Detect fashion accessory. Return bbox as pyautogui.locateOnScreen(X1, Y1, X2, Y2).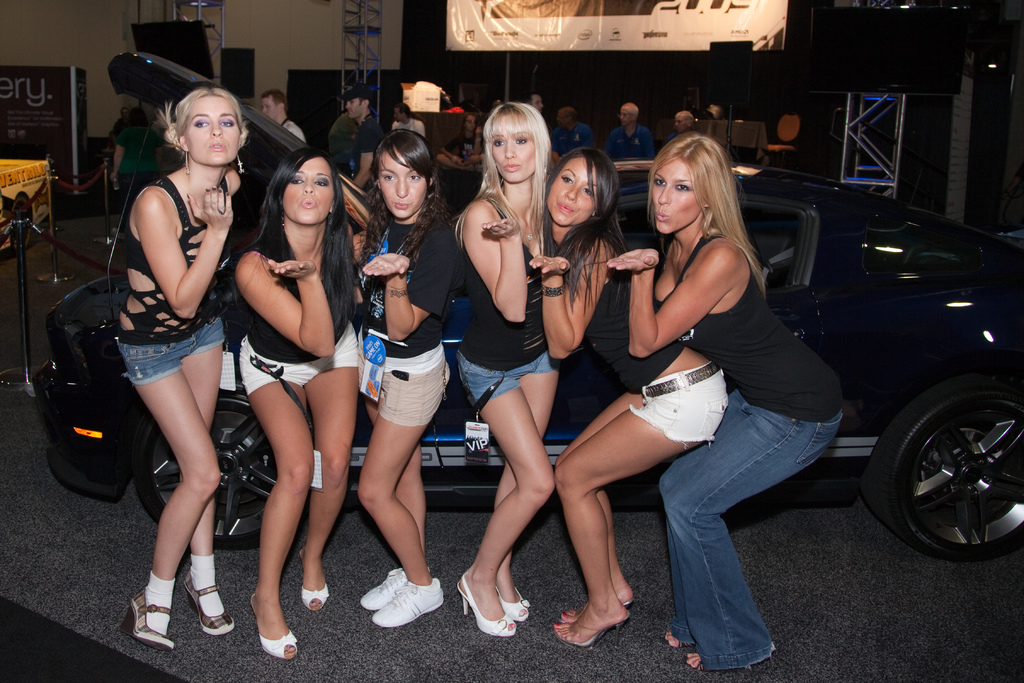
pyautogui.locateOnScreen(300, 584, 332, 612).
